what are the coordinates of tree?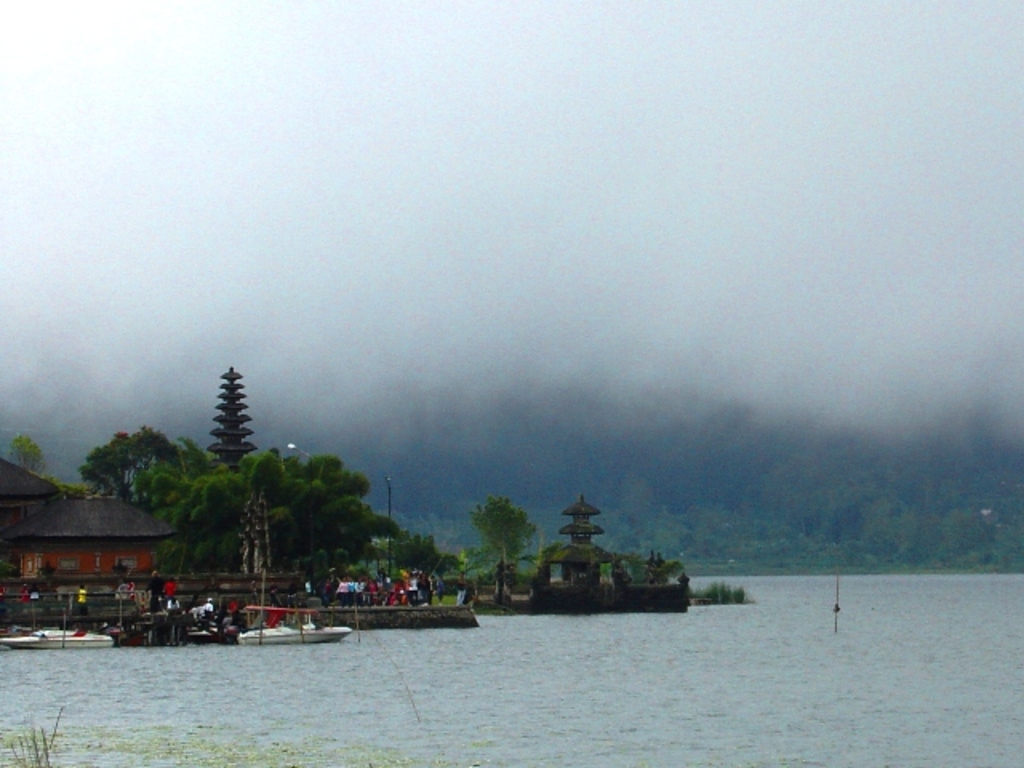
region(608, 547, 646, 578).
